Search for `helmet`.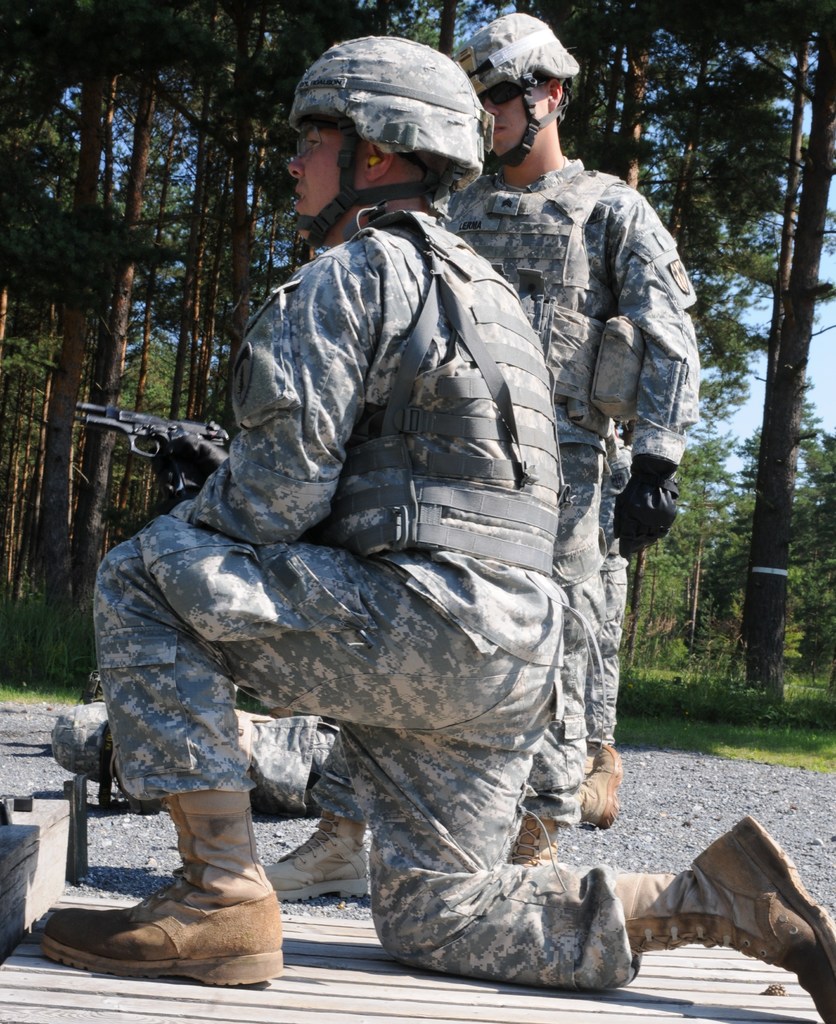
Found at (475, 23, 573, 143).
